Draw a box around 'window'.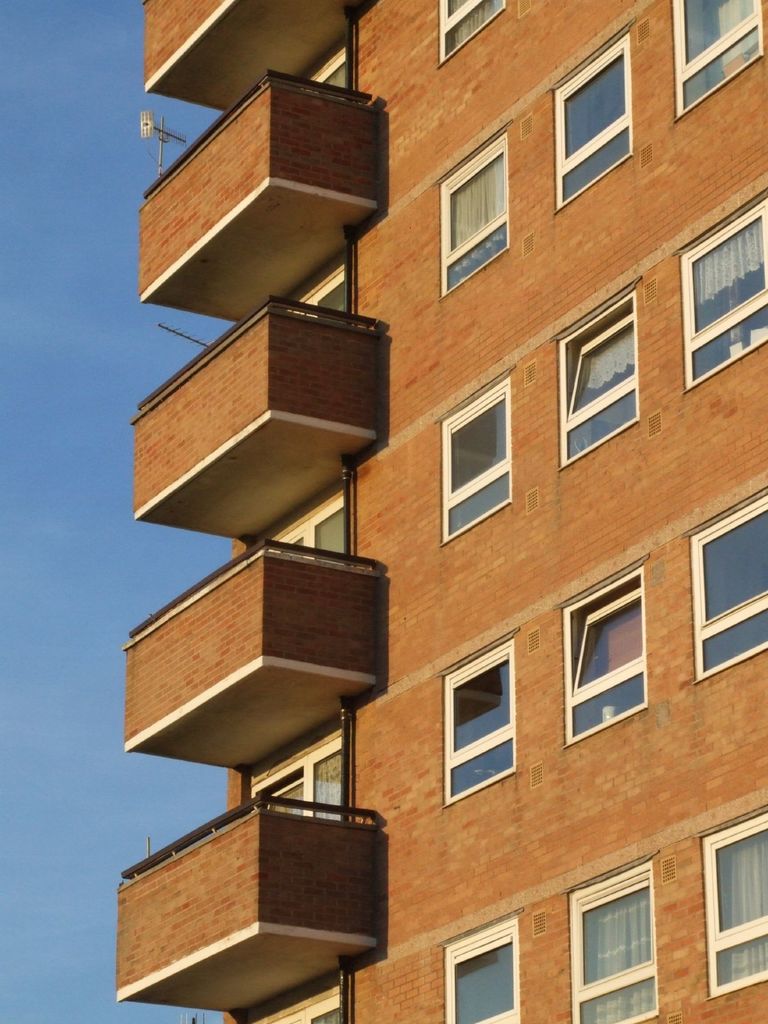
crop(549, 33, 641, 213).
